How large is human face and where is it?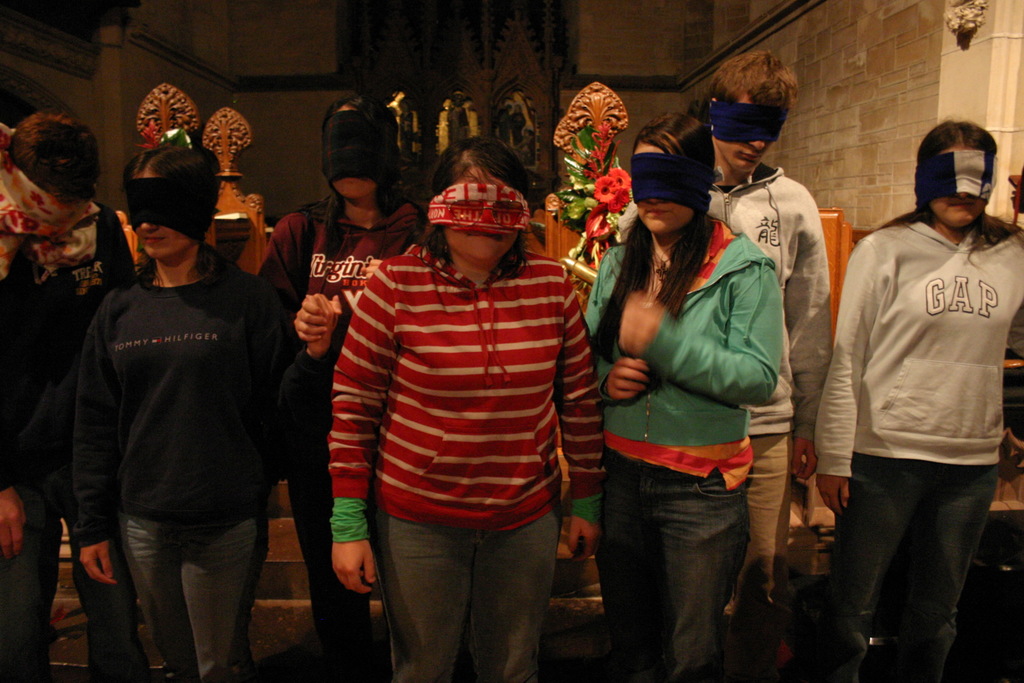
Bounding box: [left=124, top=167, right=193, bottom=258].
